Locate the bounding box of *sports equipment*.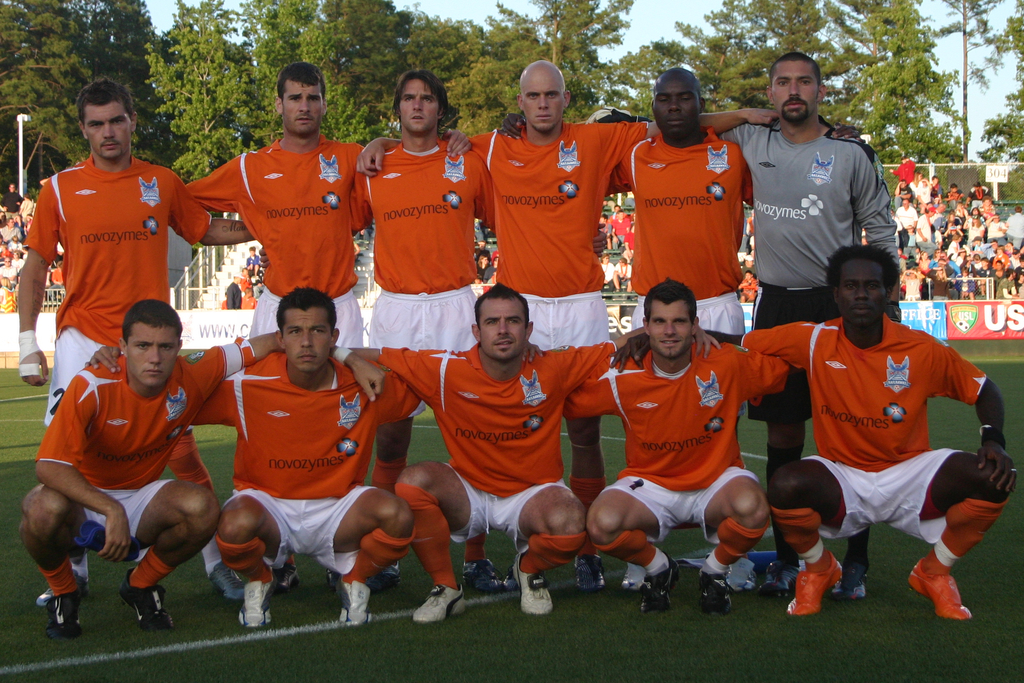
Bounding box: [x1=418, y1=578, x2=469, y2=624].
